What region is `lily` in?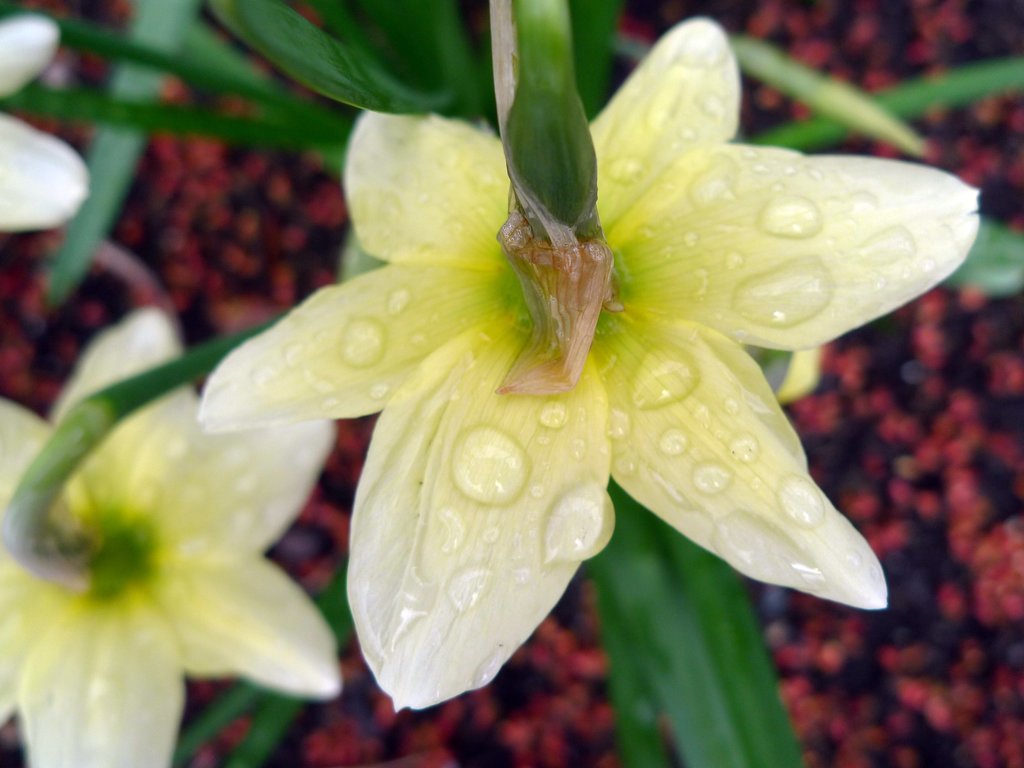
box(0, 16, 92, 229).
